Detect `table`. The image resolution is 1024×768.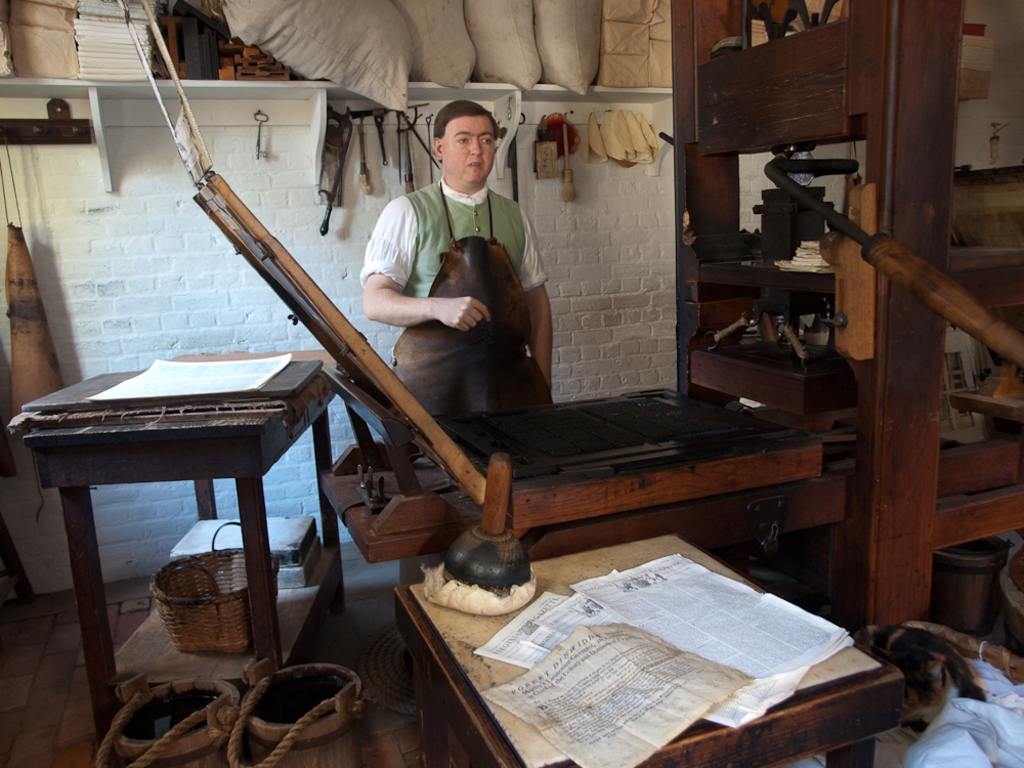
pyautogui.locateOnScreen(3, 349, 356, 709).
